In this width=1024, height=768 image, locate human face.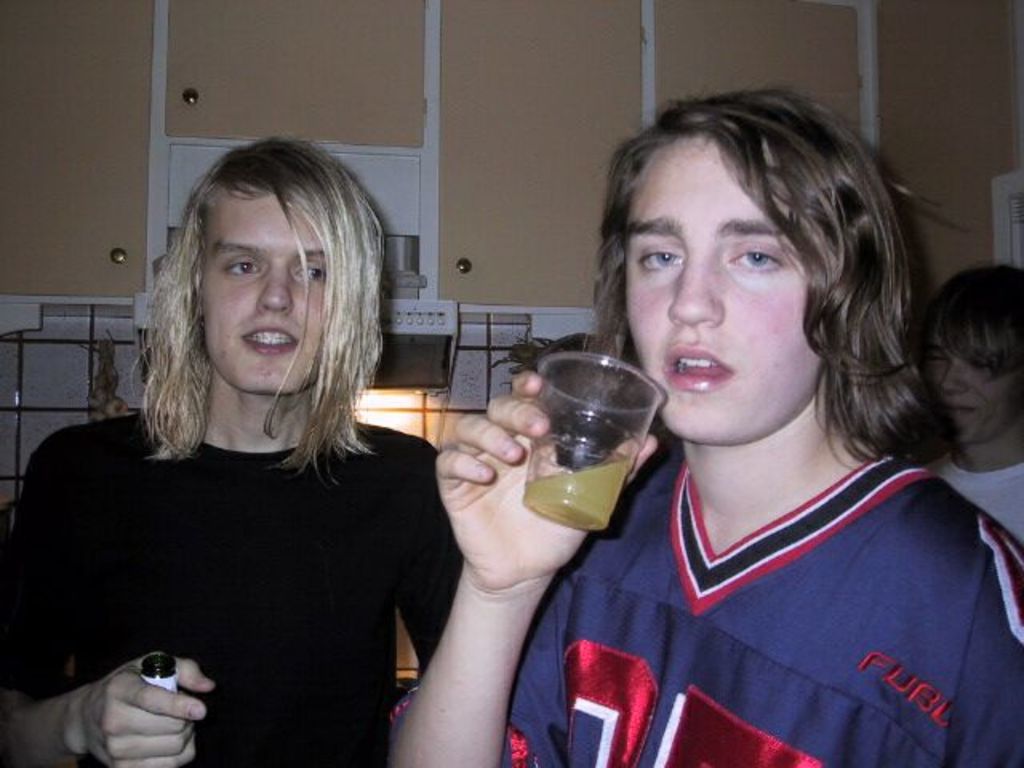
Bounding box: [left=621, top=133, right=827, bottom=451].
